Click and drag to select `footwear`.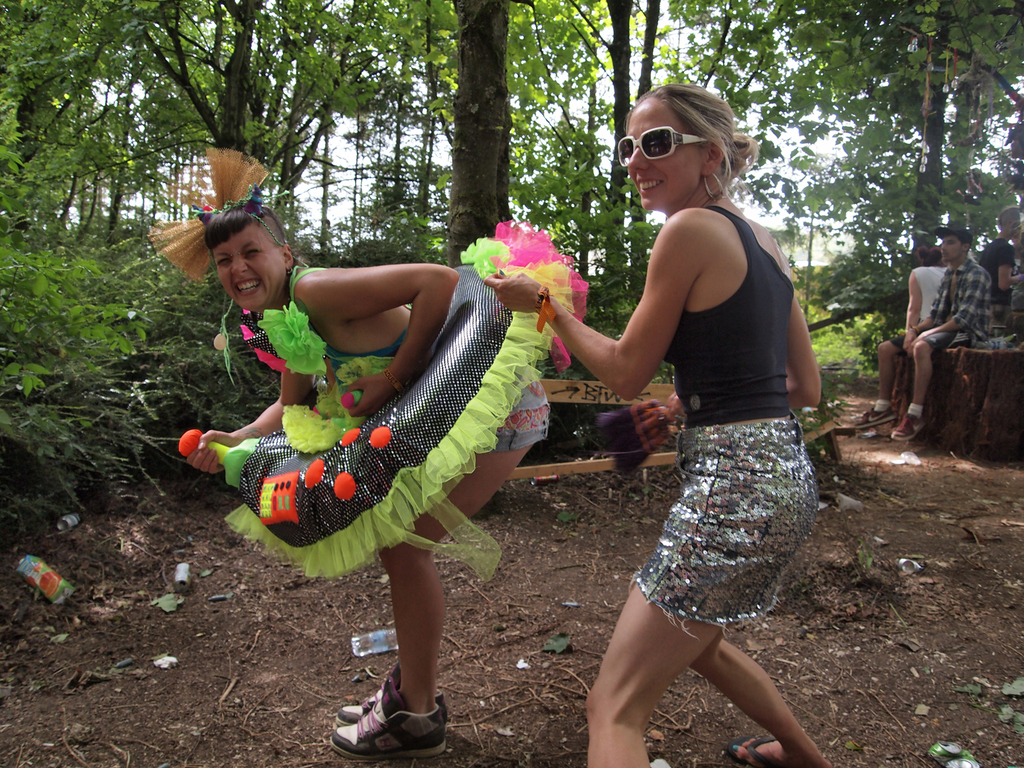
Selection: crop(323, 682, 456, 761).
